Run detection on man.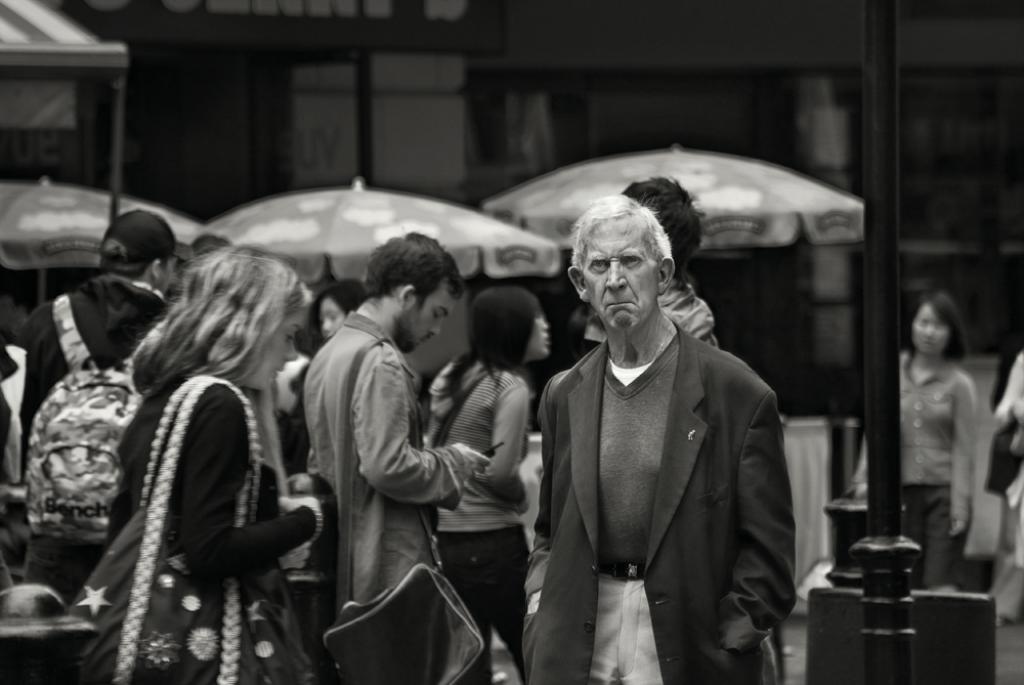
Result: select_region(302, 228, 493, 684).
